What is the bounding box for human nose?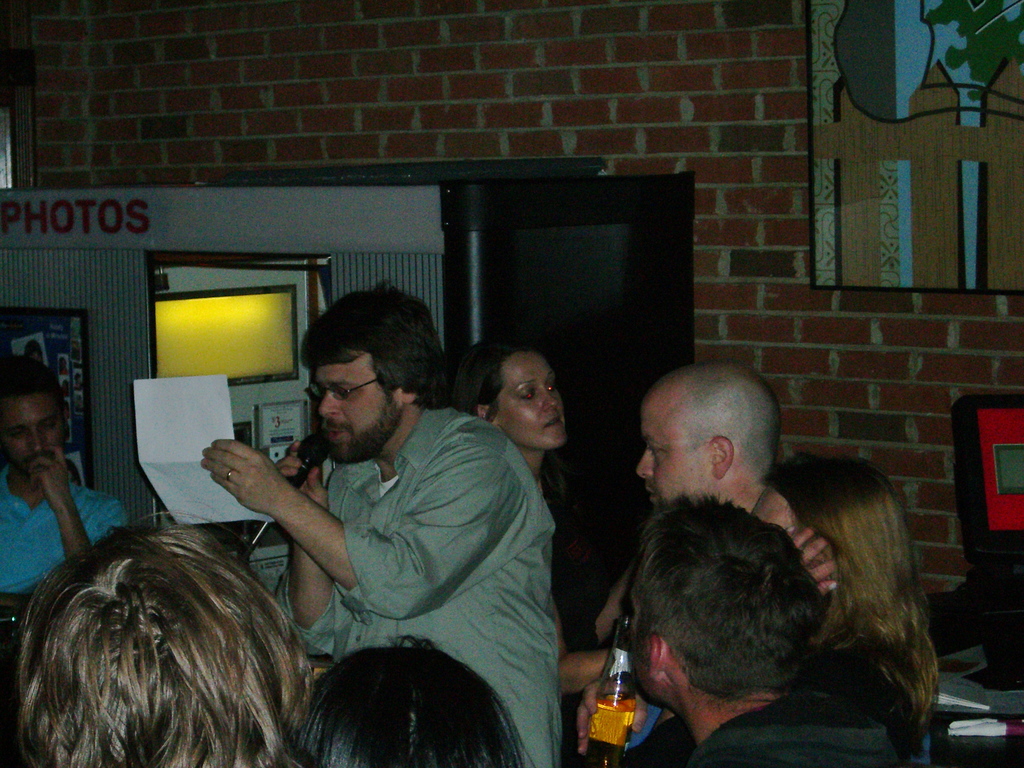
{"x1": 545, "y1": 387, "x2": 559, "y2": 414}.
